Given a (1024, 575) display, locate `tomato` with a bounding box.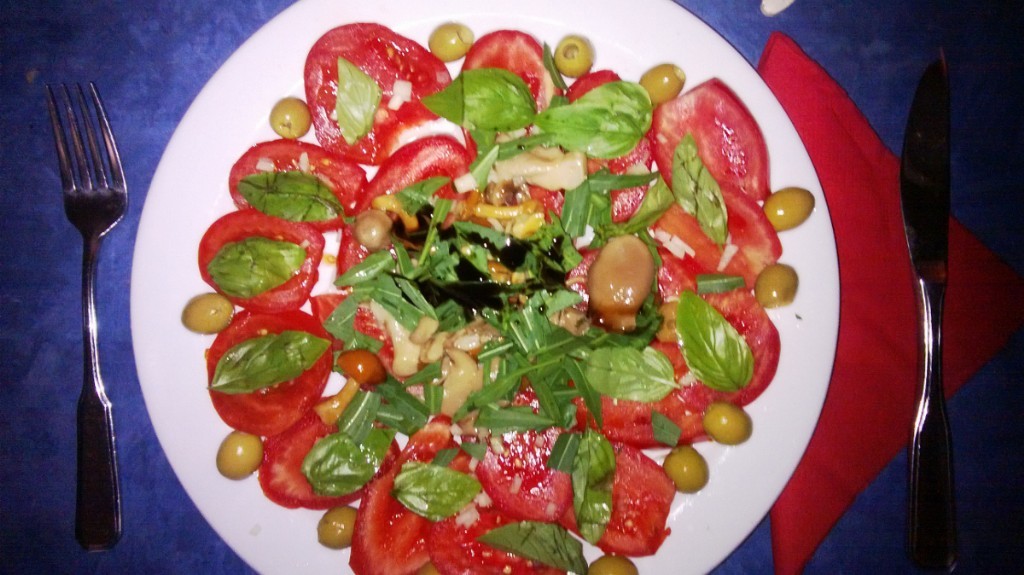
Located: left=186, top=211, right=321, bottom=308.
